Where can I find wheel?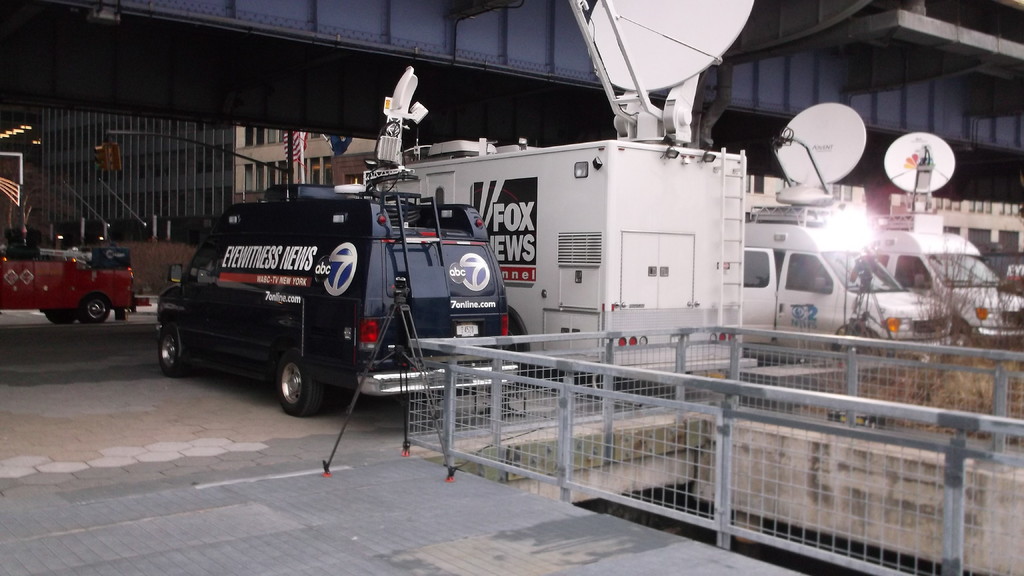
You can find it at <bbox>253, 348, 314, 413</bbox>.
